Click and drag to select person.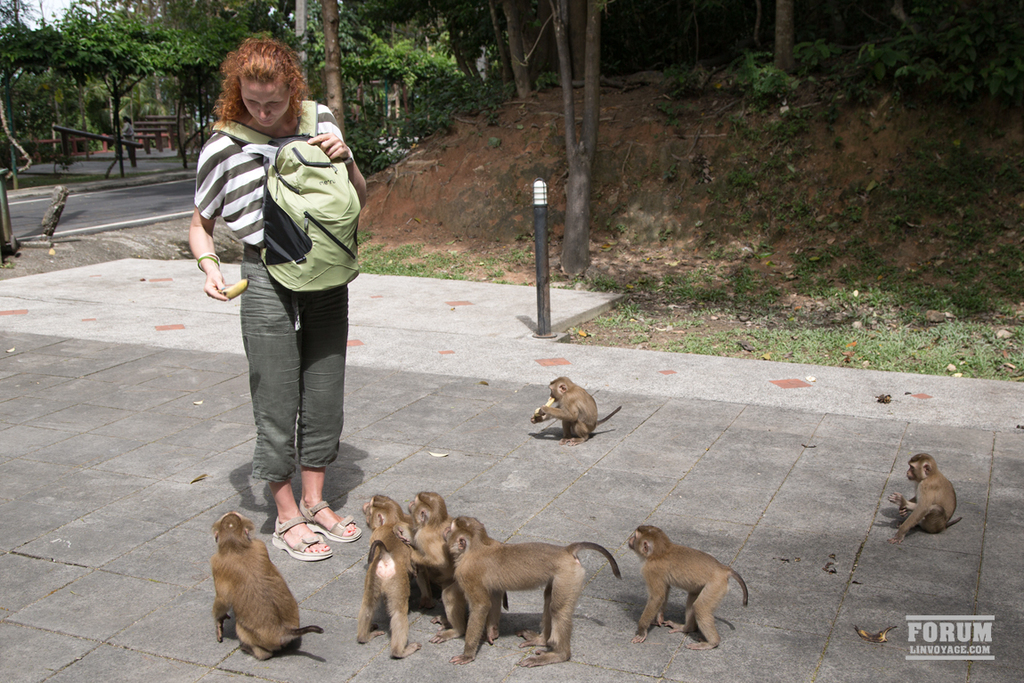
Selection: 195 33 367 581.
